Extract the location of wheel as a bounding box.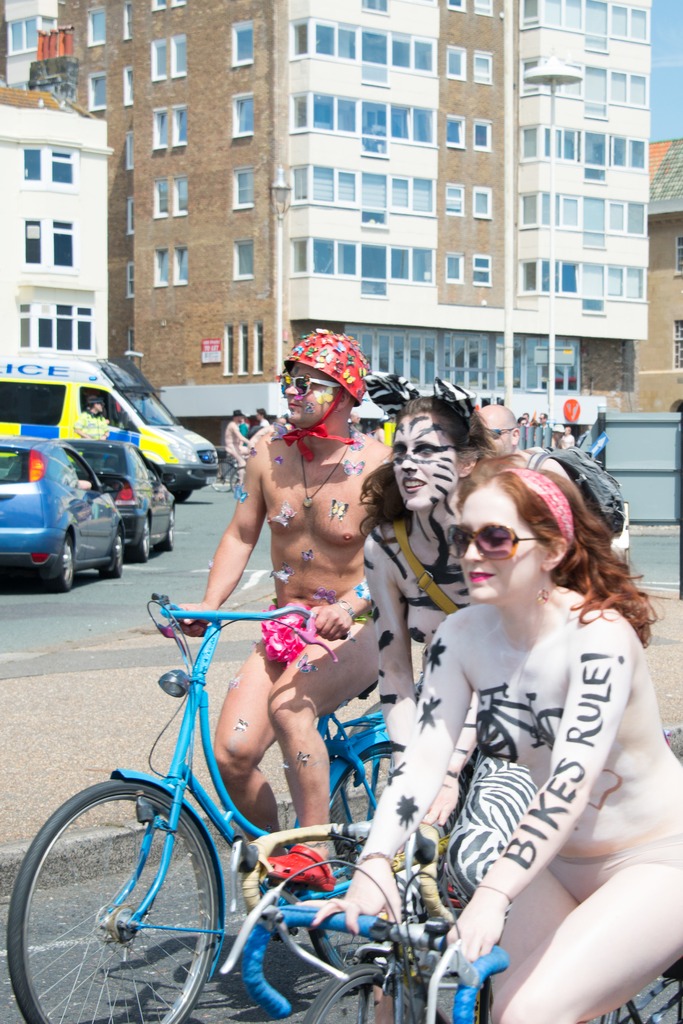
BBox(303, 958, 421, 1023).
